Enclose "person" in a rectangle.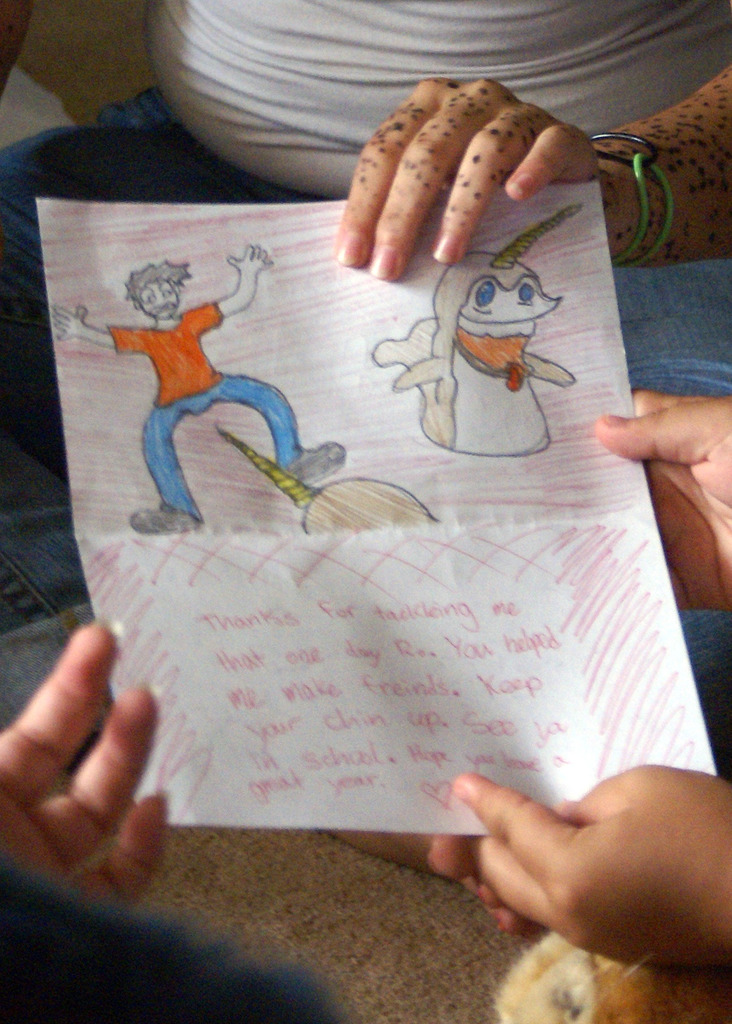
104,225,326,547.
